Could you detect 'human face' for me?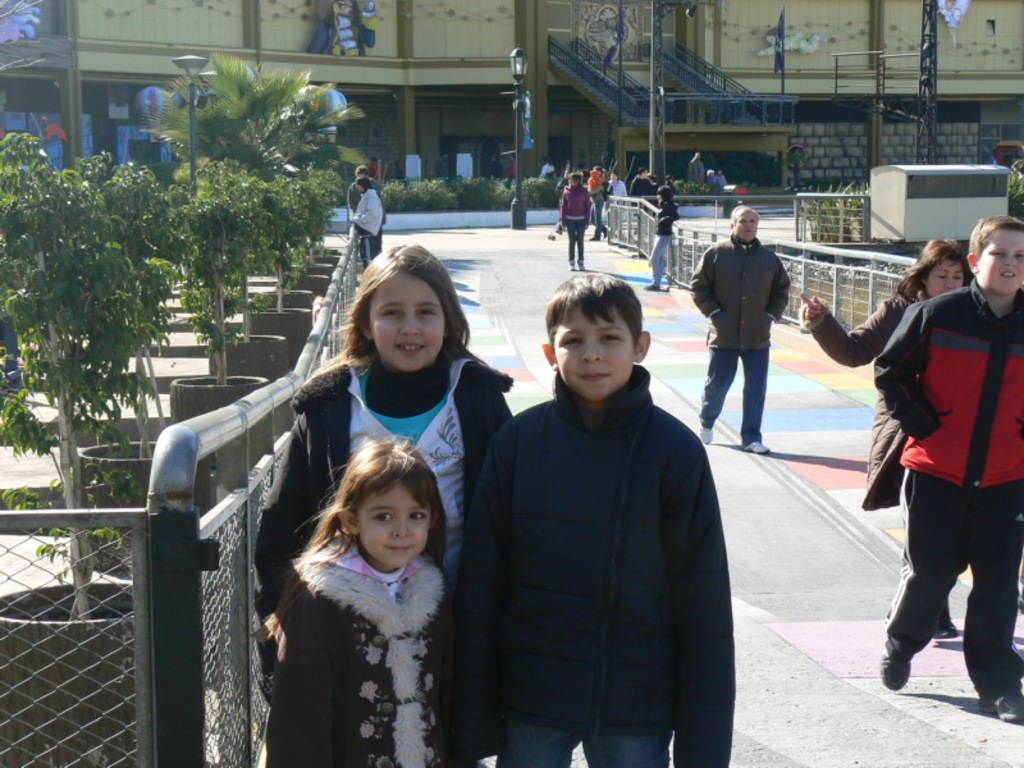
Detection result: crop(370, 273, 444, 371).
